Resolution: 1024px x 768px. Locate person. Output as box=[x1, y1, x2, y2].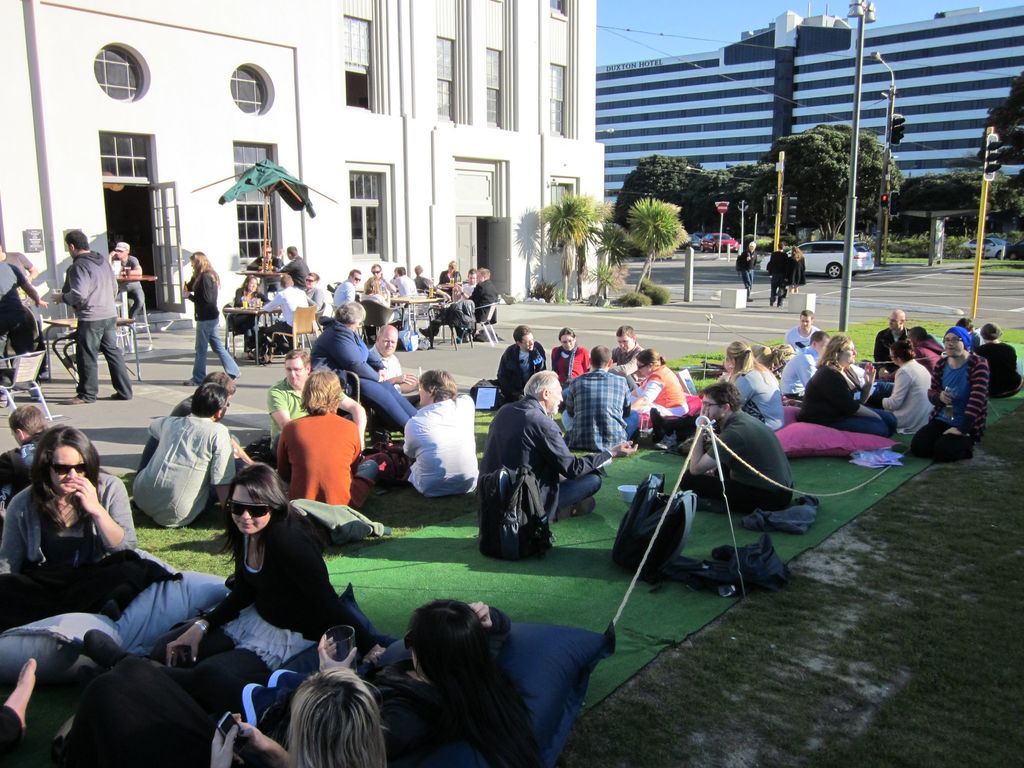
box=[483, 368, 612, 520].
